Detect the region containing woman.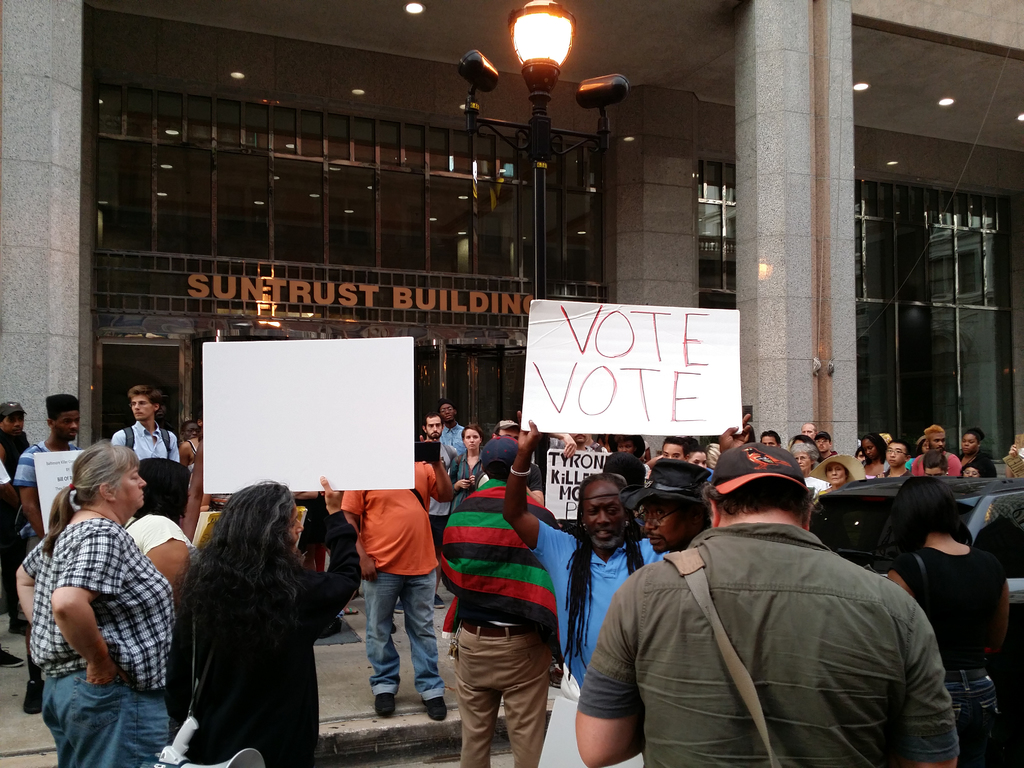
bbox(886, 478, 1011, 767).
